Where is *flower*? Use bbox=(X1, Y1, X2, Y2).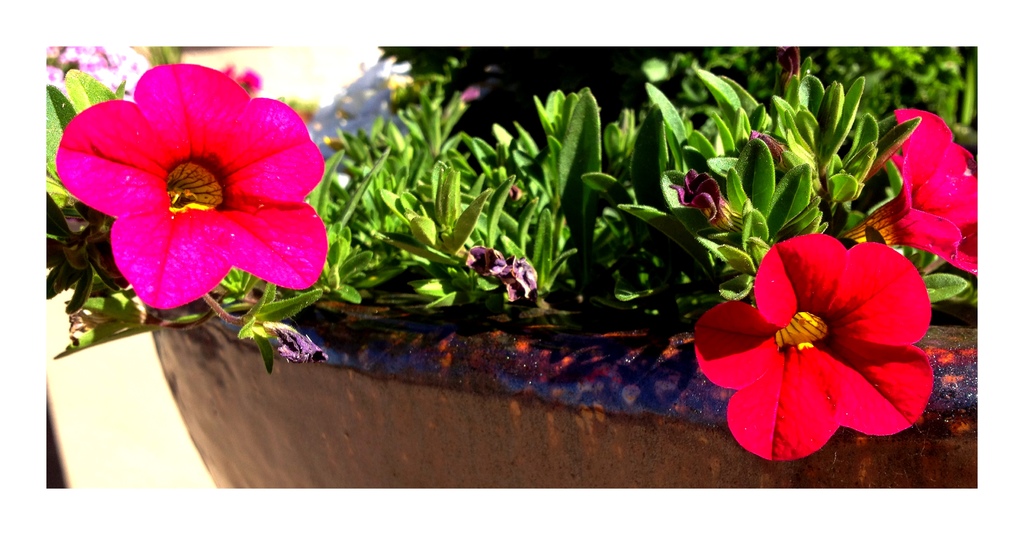
bbox=(47, 62, 330, 309).
